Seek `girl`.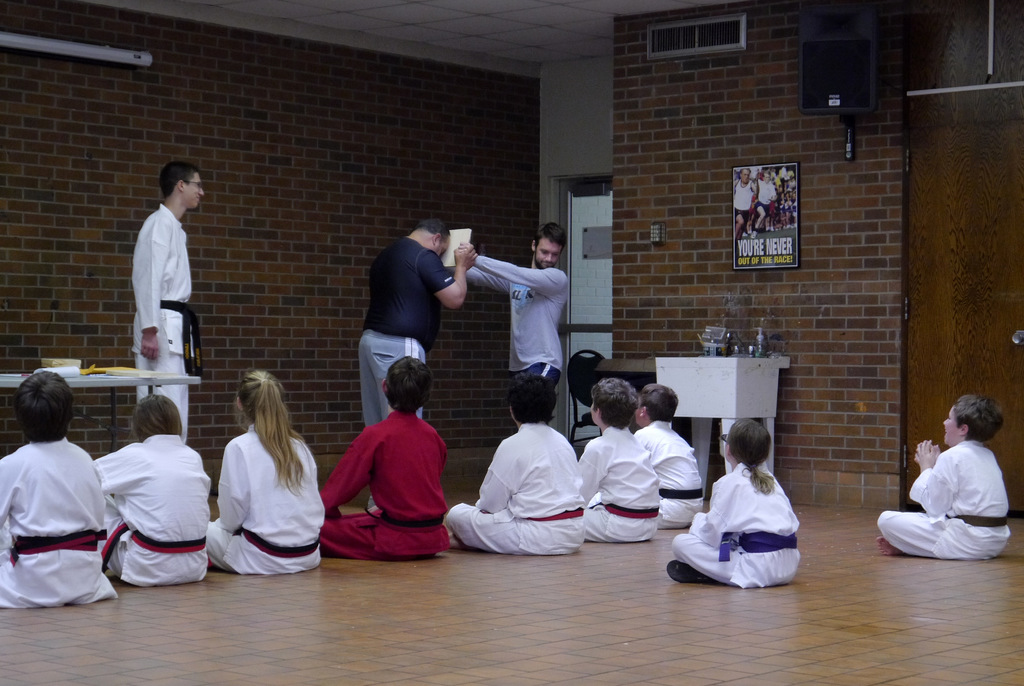
[x1=208, y1=370, x2=330, y2=571].
